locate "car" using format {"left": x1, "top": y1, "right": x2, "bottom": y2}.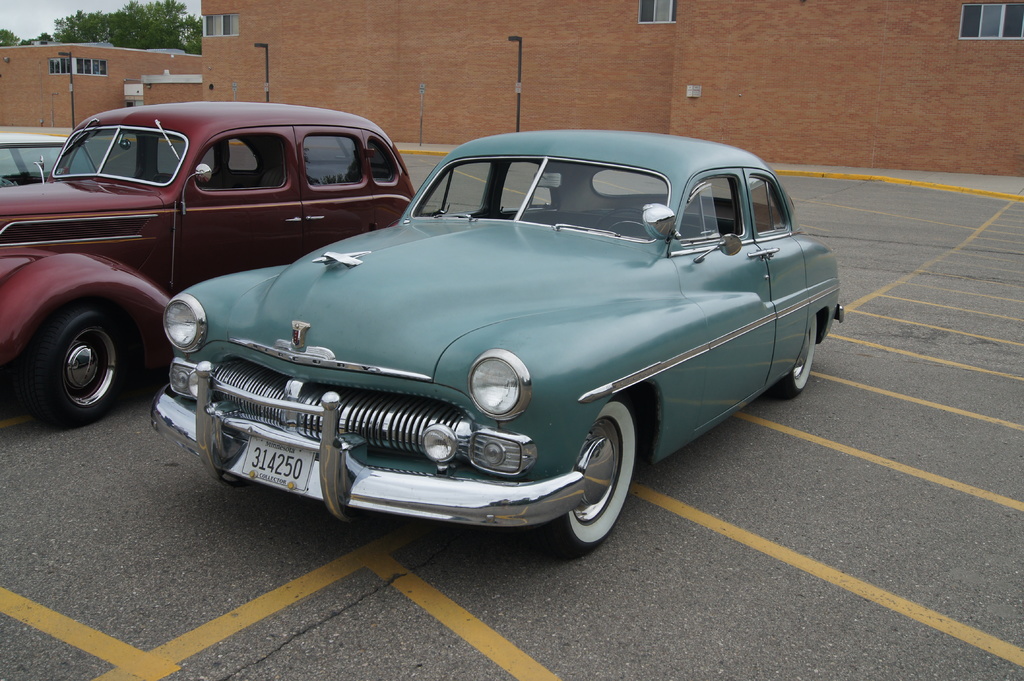
{"left": 152, "top": 120, "right": 842, "bottom": 555}.
